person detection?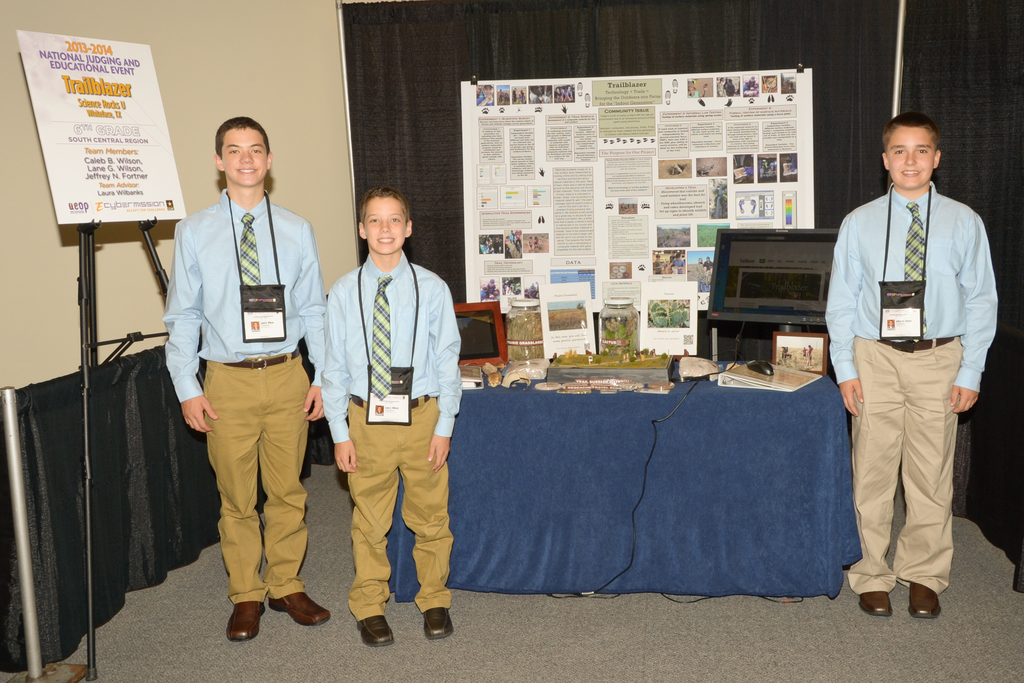
box=[163, 119, 328, 636]
